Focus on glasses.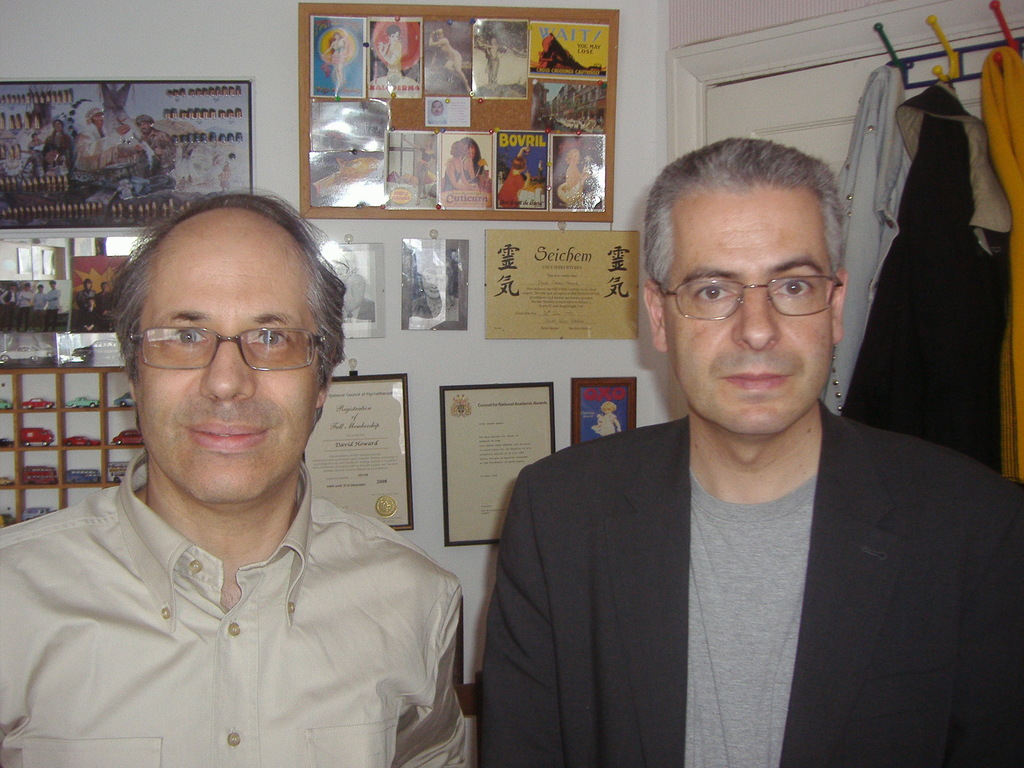
Focused at detection(120, 310, 328, 389).
